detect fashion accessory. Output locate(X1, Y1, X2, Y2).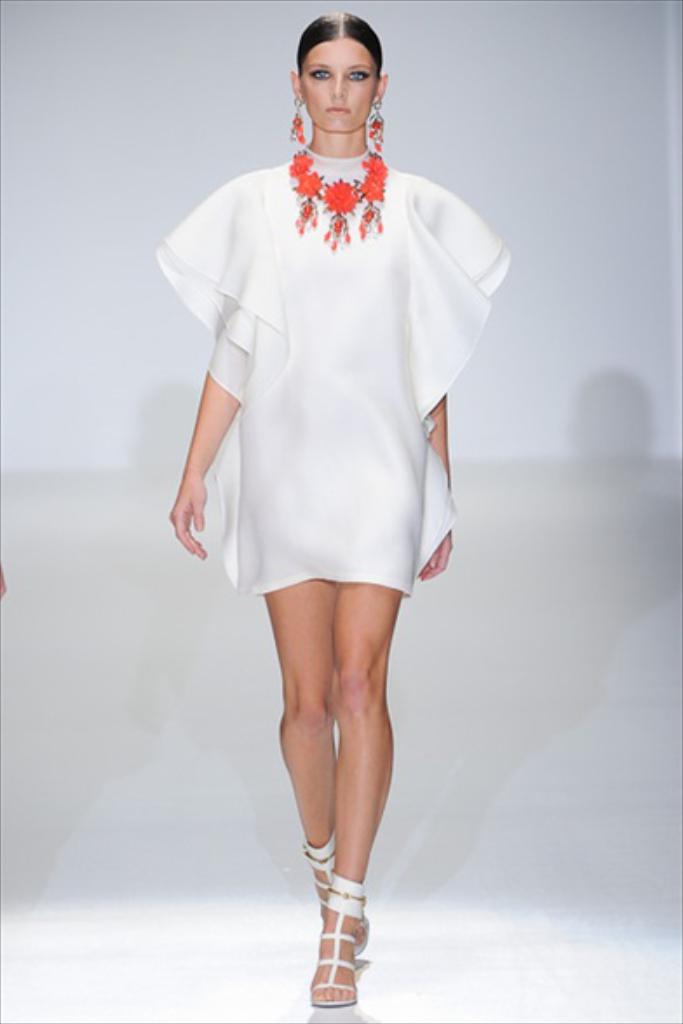
locate(287, 146, 389, 253).
